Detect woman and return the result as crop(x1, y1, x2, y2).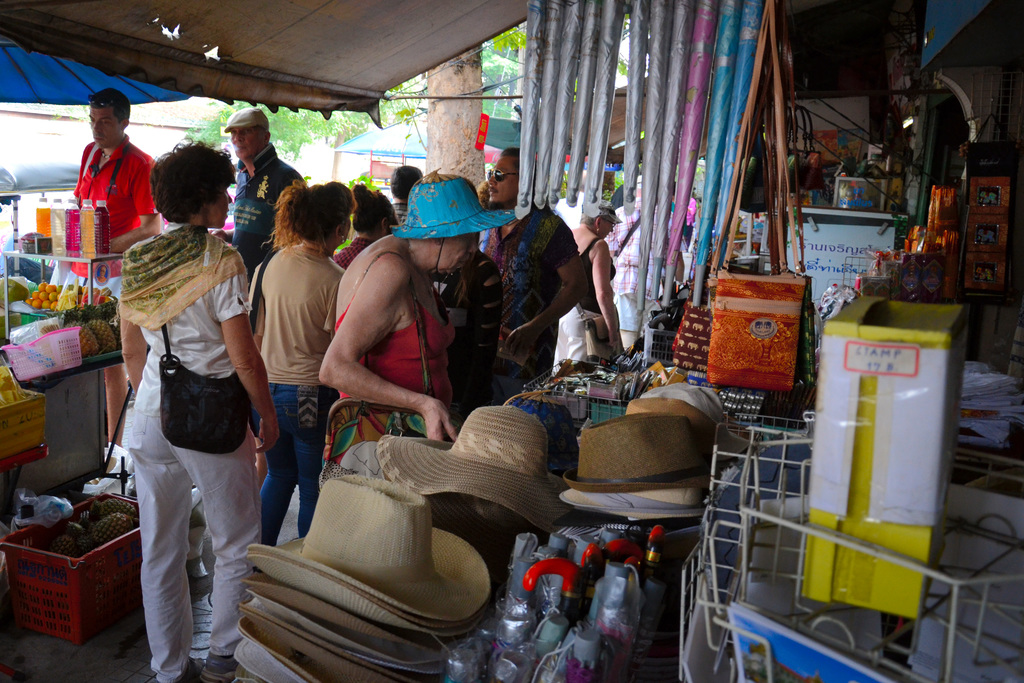
crop(243, 174, 340, 550).
